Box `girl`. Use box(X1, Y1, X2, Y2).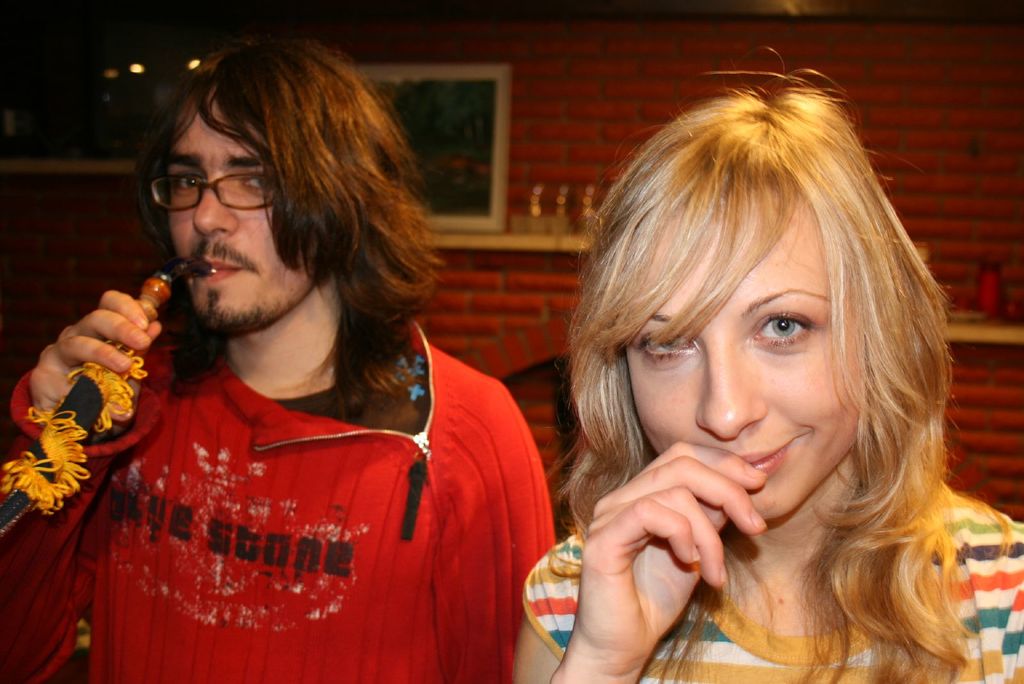
box(511, 70, 1021, 683).
